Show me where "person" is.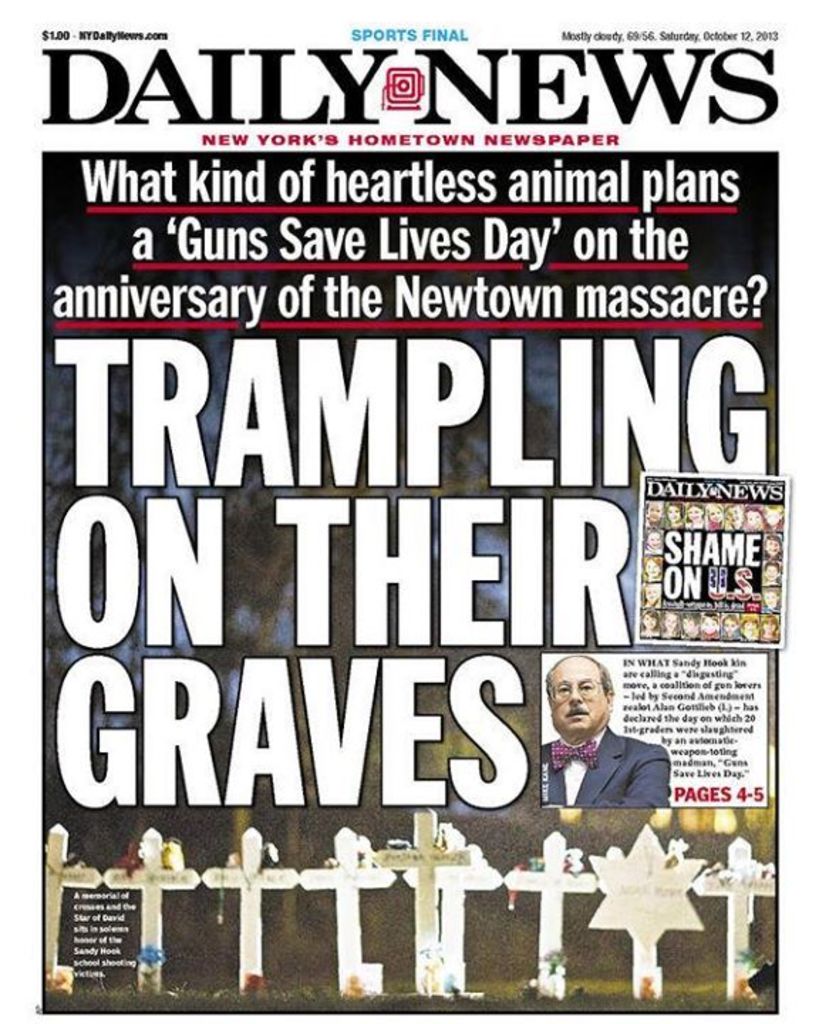
"person" is at <box>647,555,651,572</box>.
